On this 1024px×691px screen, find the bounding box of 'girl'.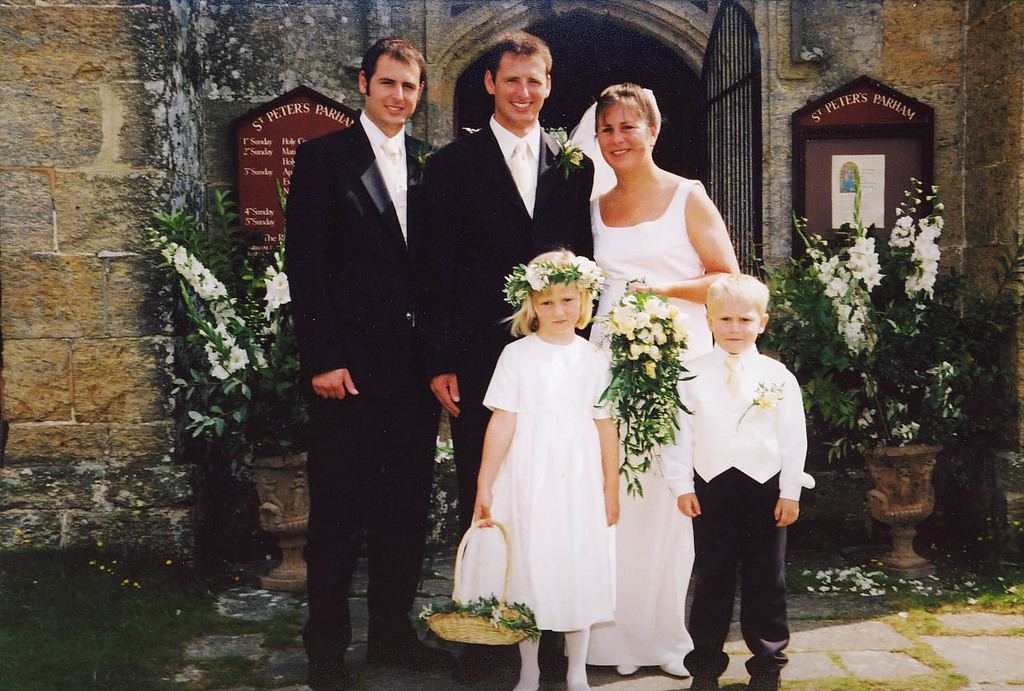
Bounding box: select_region(451, 247, 616, 690).
